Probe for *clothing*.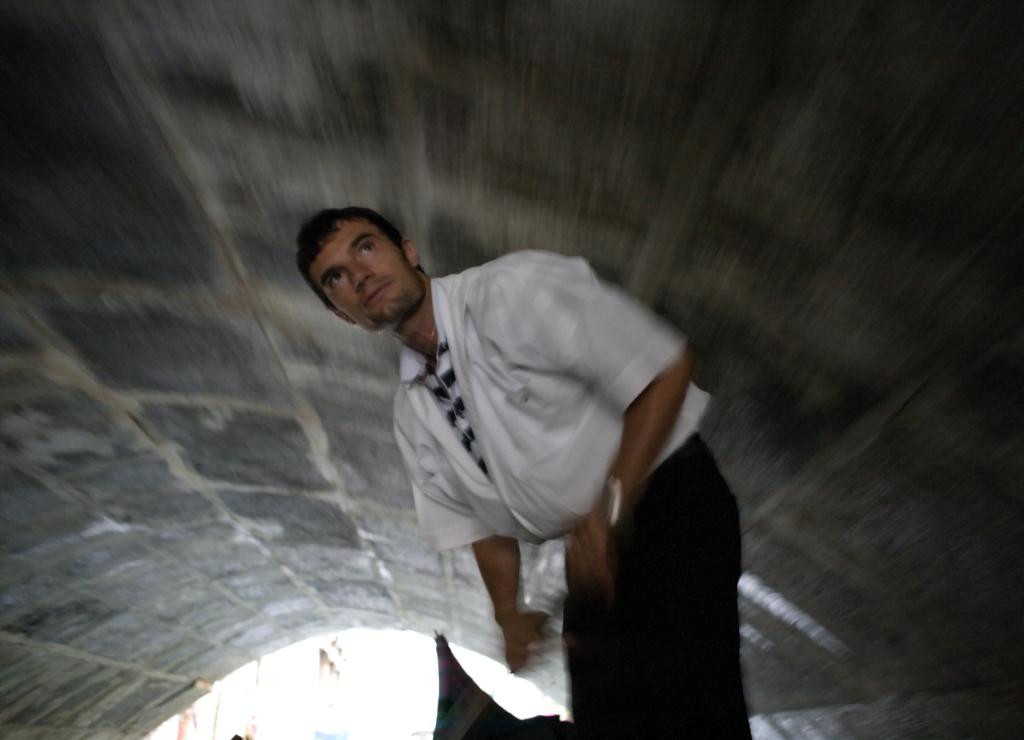
Probe result: detection(366, 278, 744, 685).
